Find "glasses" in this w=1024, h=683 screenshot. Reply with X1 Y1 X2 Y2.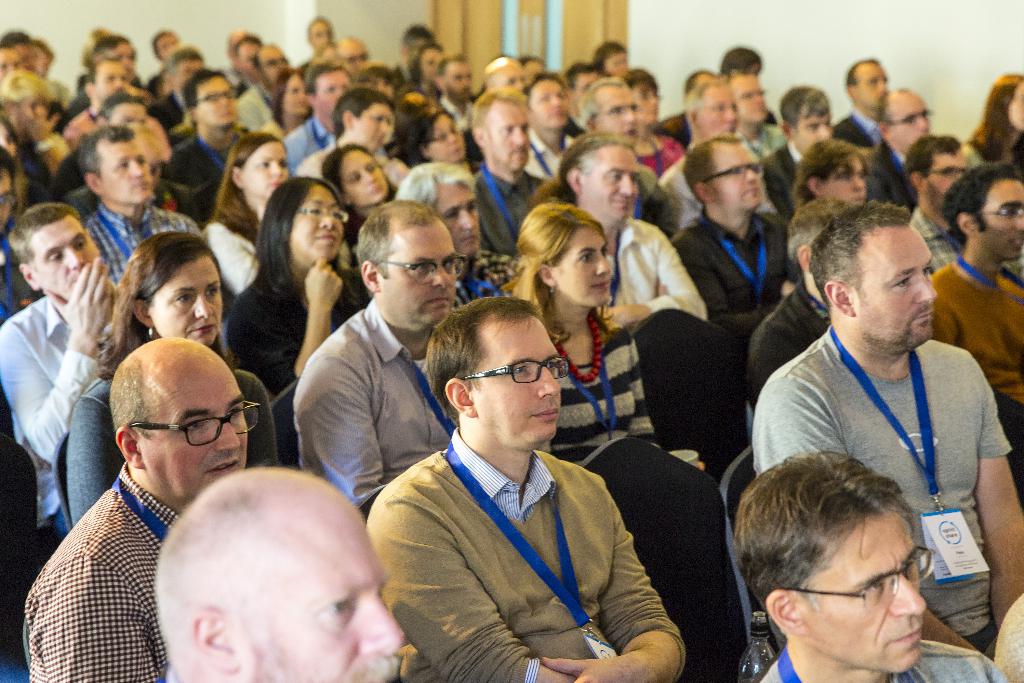
976 204 1023 223.
